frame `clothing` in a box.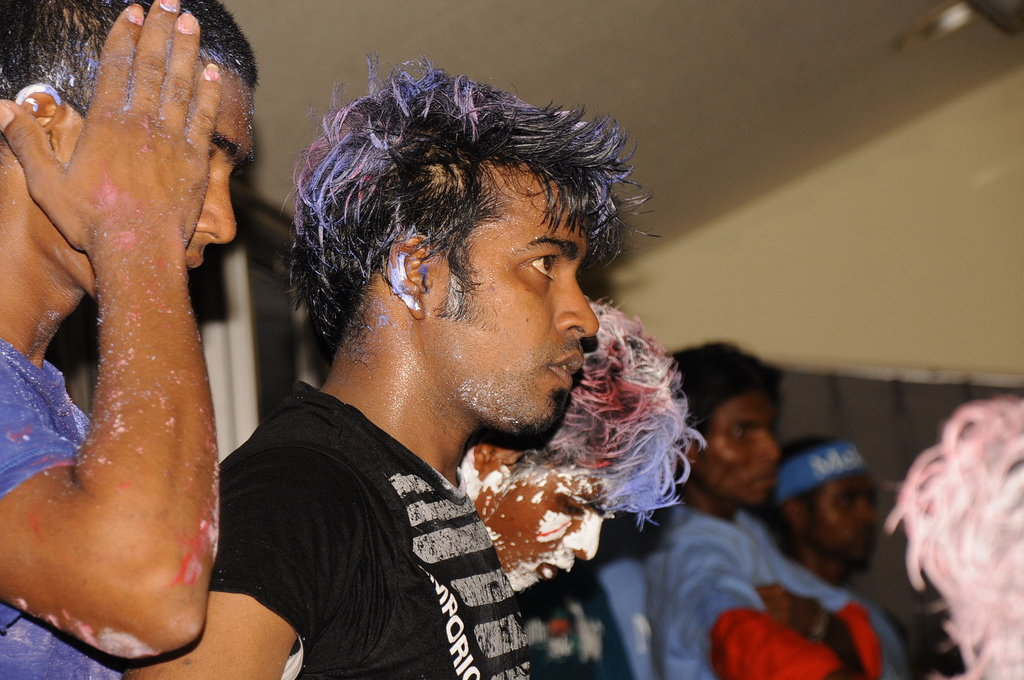
[647,488,912,679].
